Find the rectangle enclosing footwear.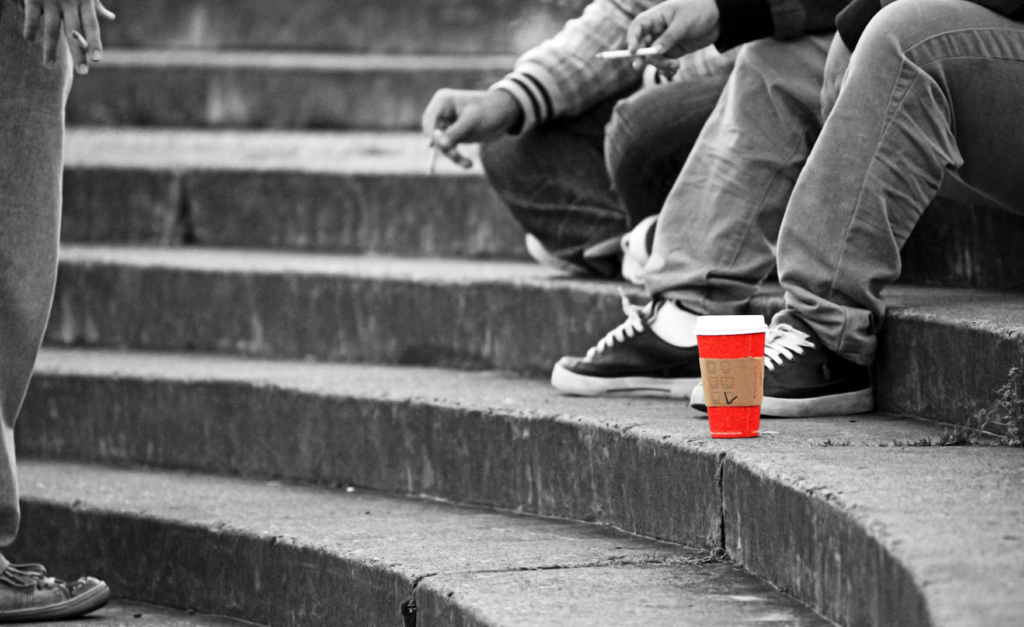
bbox=(557, 314, 717, 401).
